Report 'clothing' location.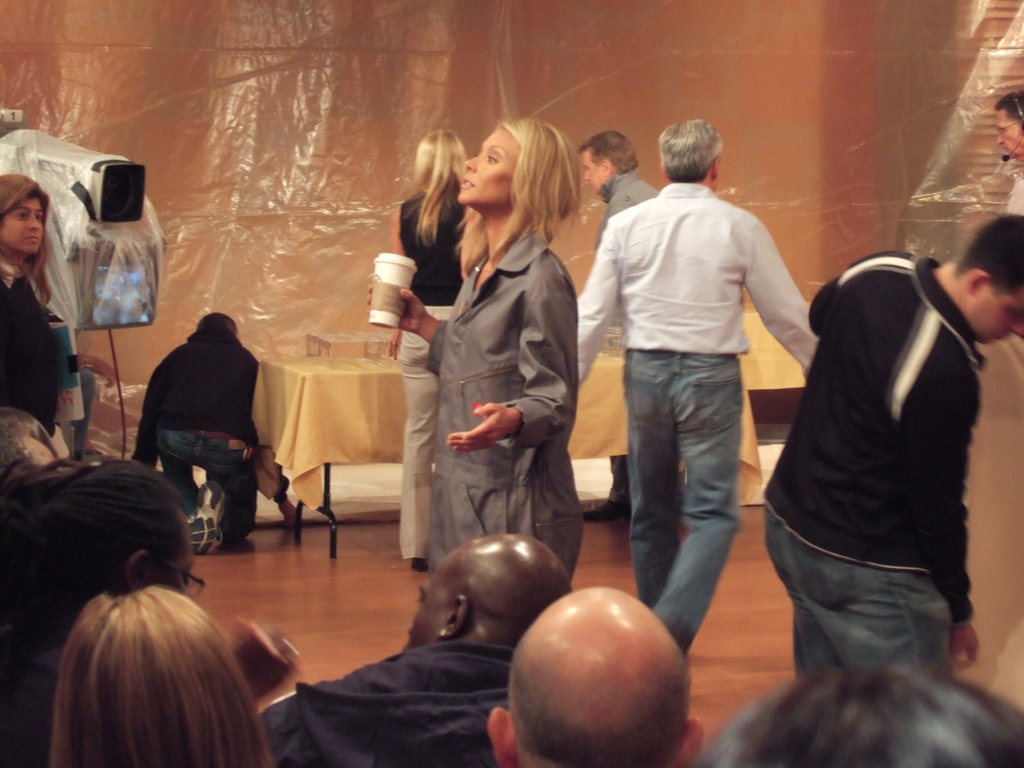
Report: detection(129, 319, 265, 552).
